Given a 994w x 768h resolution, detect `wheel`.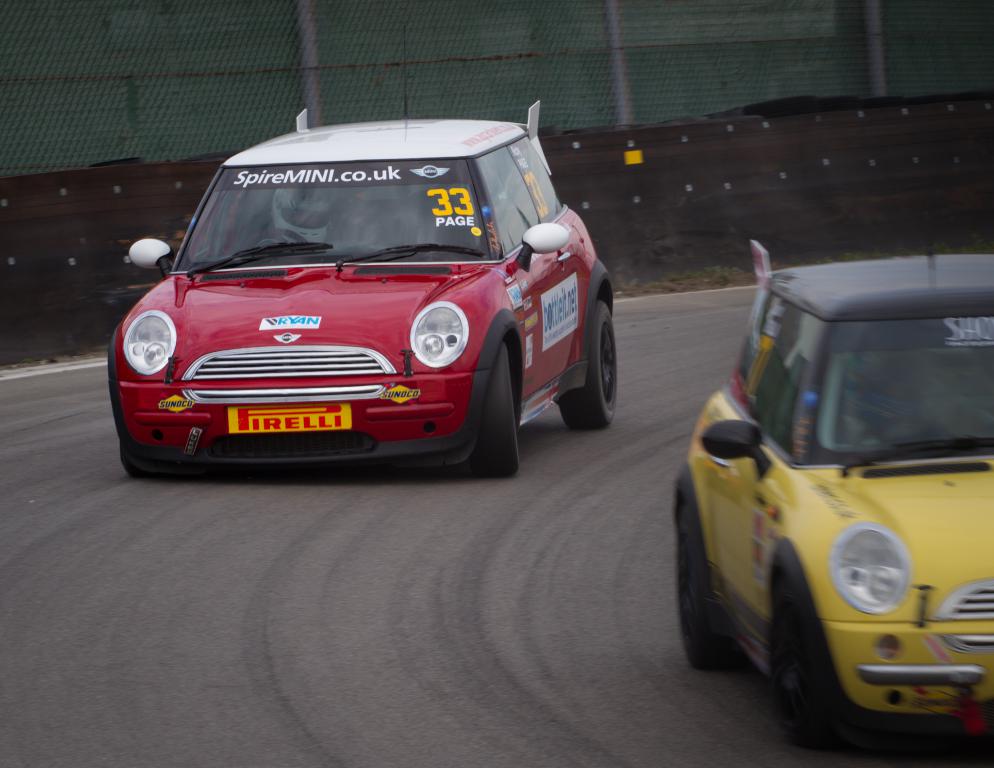
675/516/714/668.
